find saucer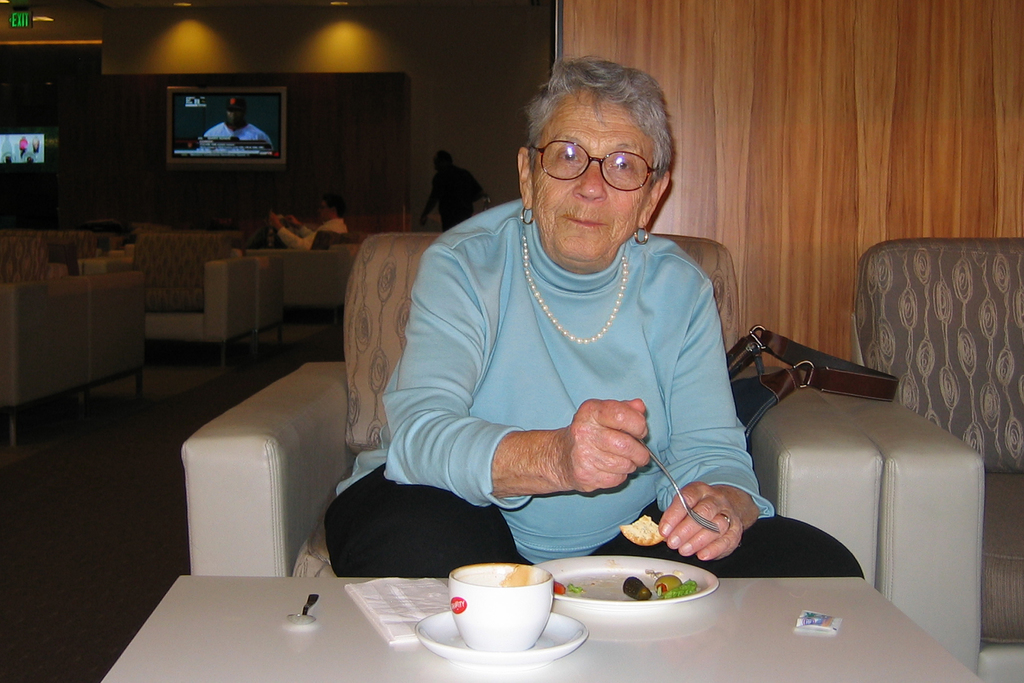
(414,606,588,664)
